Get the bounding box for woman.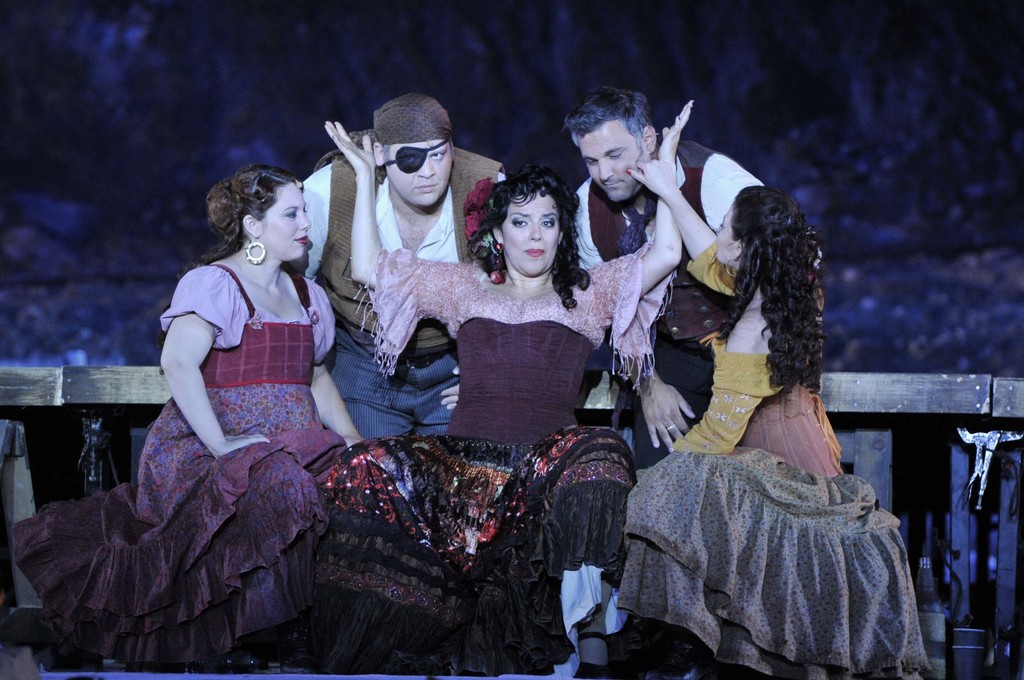
bbox=[616, 160, 931, 679].
